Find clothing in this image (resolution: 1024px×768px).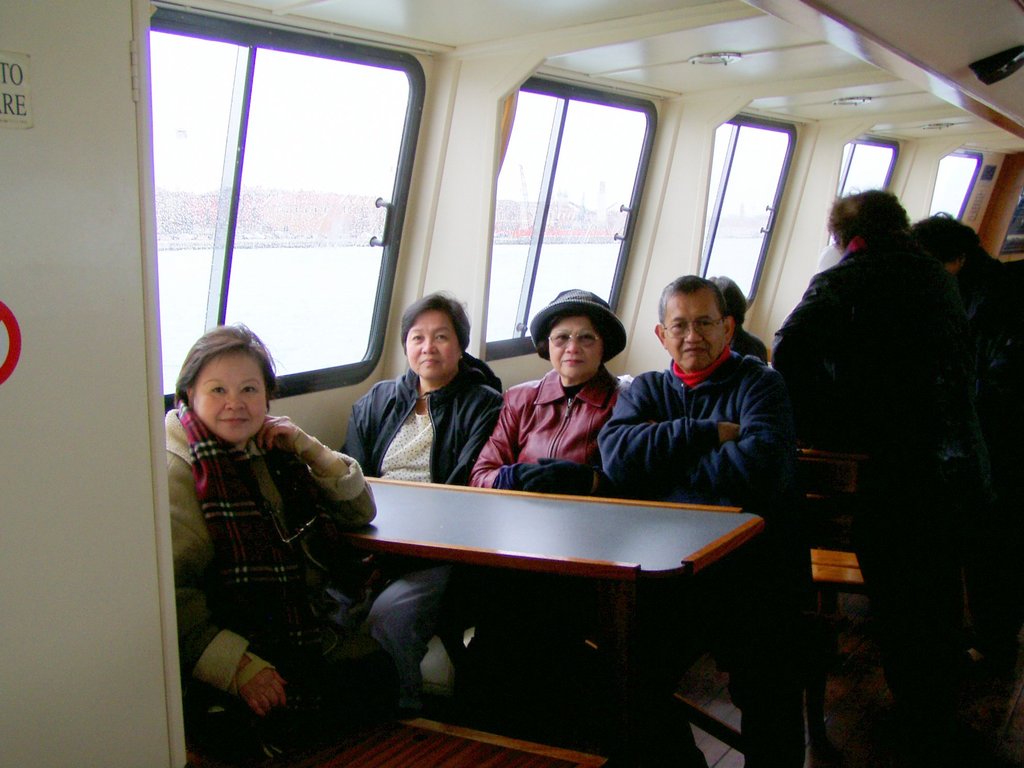
select_region(726, 325, 776, 362).
